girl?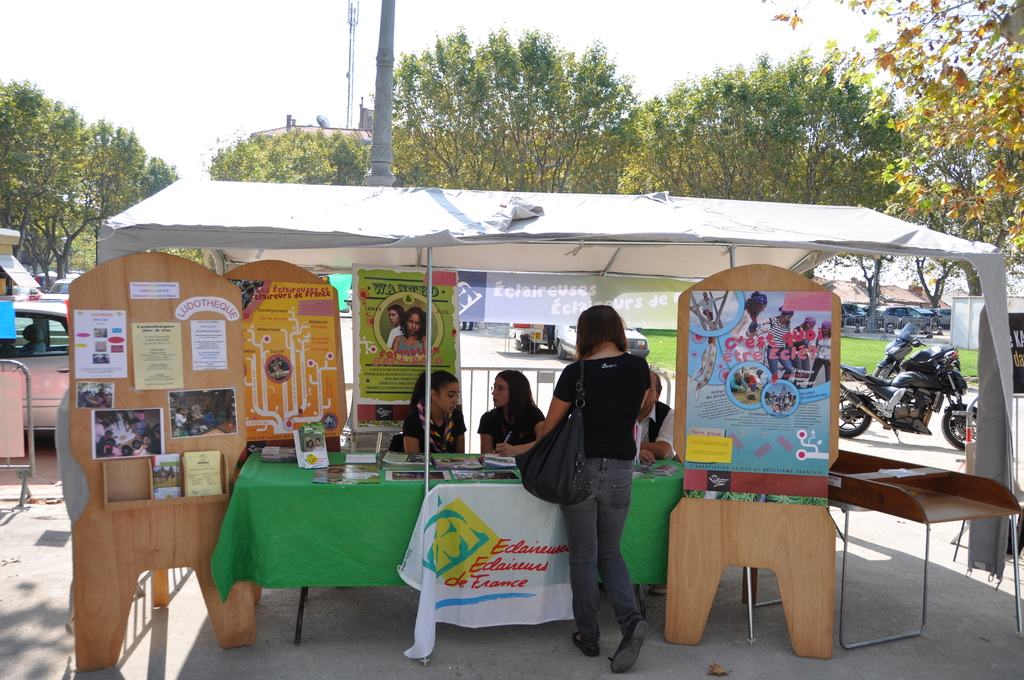
<bbox>125, 419, 149, 441</bbox>
